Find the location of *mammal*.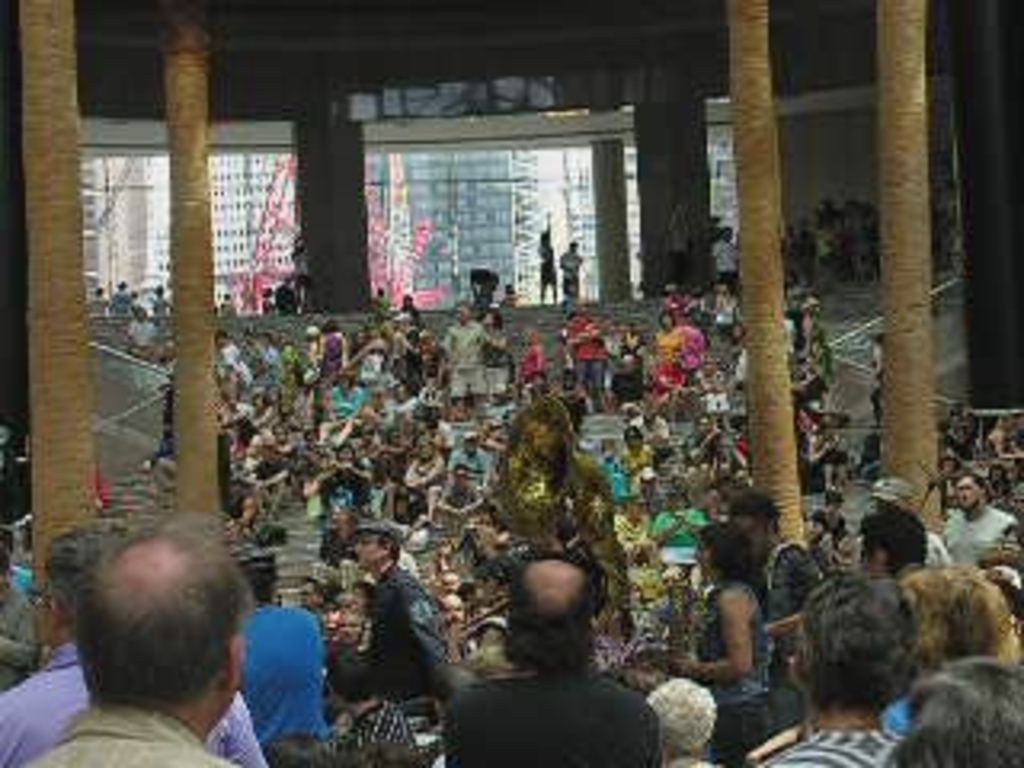
Location: x1=214 y1=285 x2=243 y2=320.
